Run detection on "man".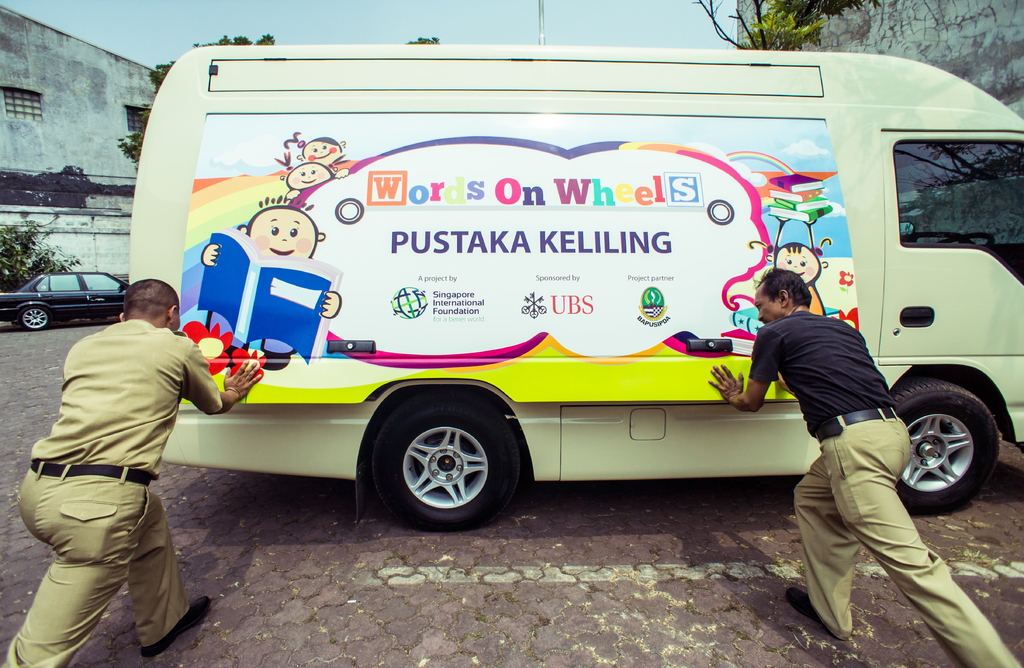
Result: [704, 265, 1016, 667].
